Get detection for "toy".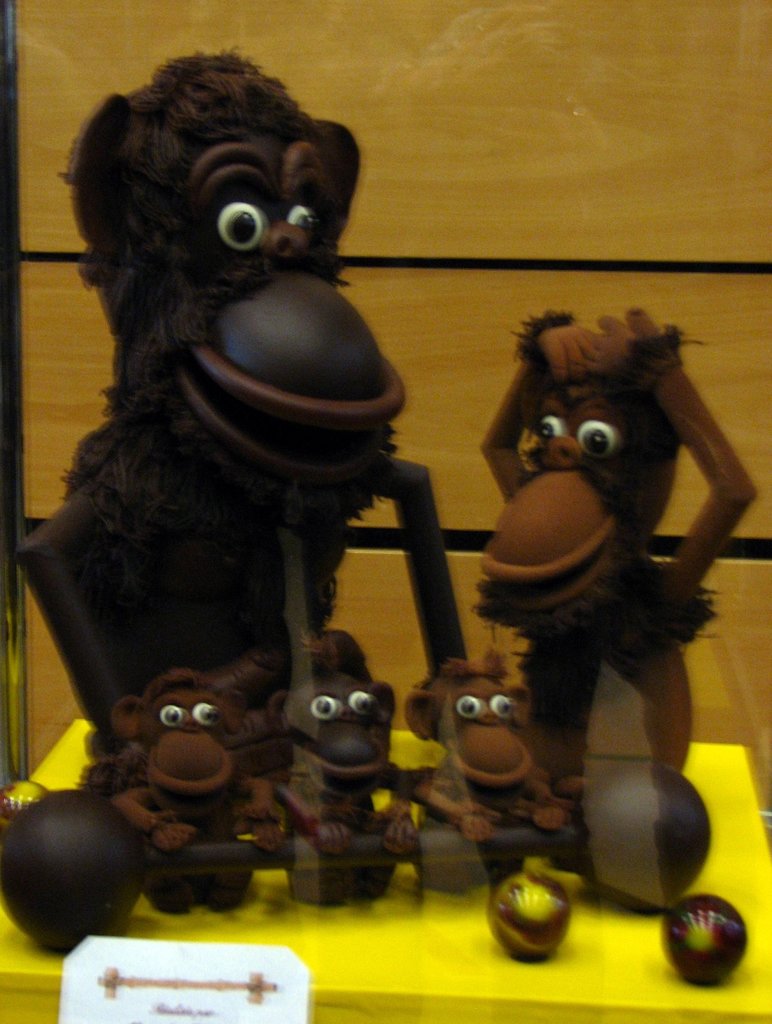
Detection: rect(95, 666, 308, 853).
